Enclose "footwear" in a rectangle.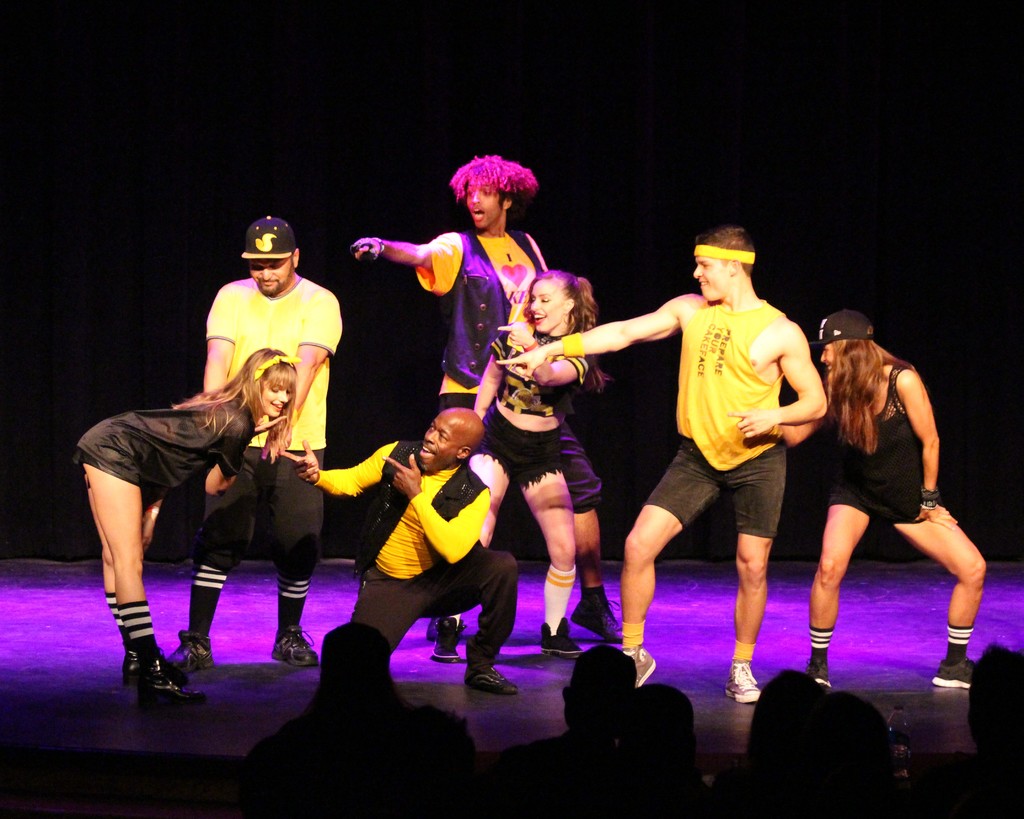
region(169, 632, 217, 671).
